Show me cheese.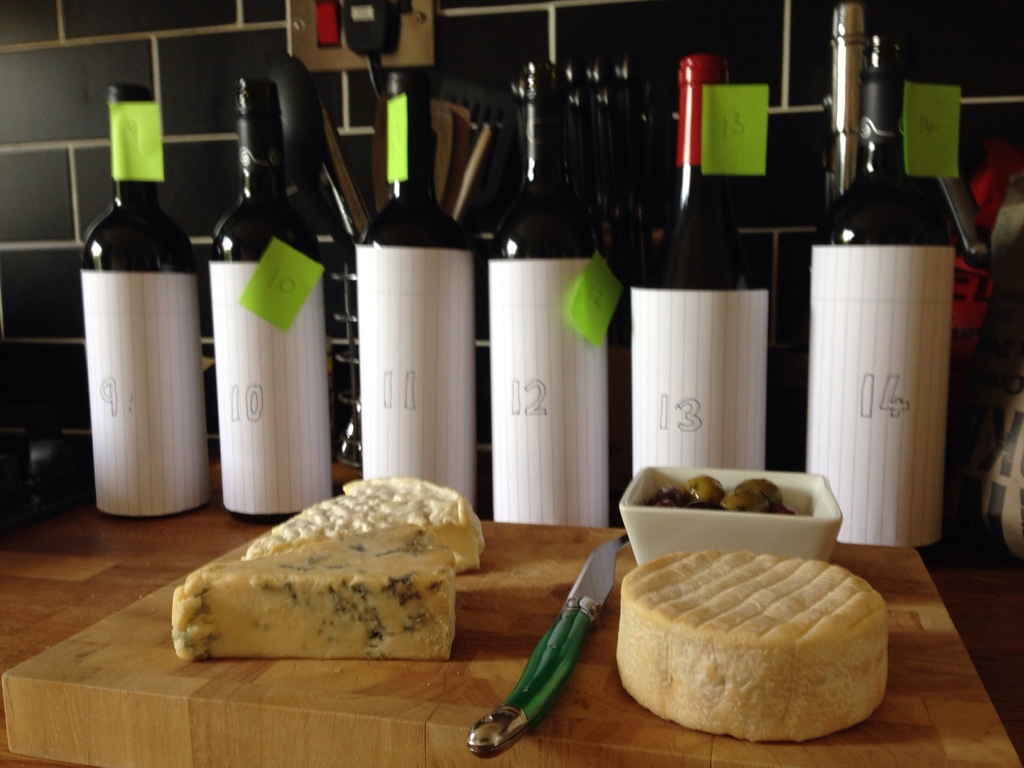
cheese is here: 244:474:485:572.
